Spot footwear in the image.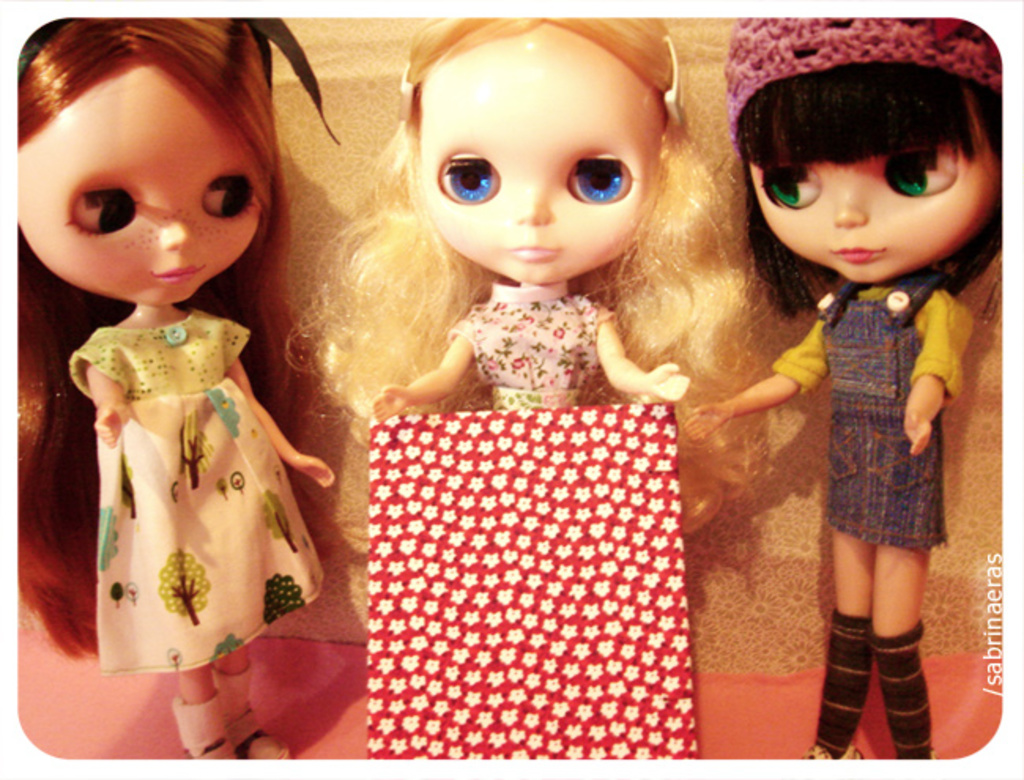
footwear found at [225,709,293,767].
